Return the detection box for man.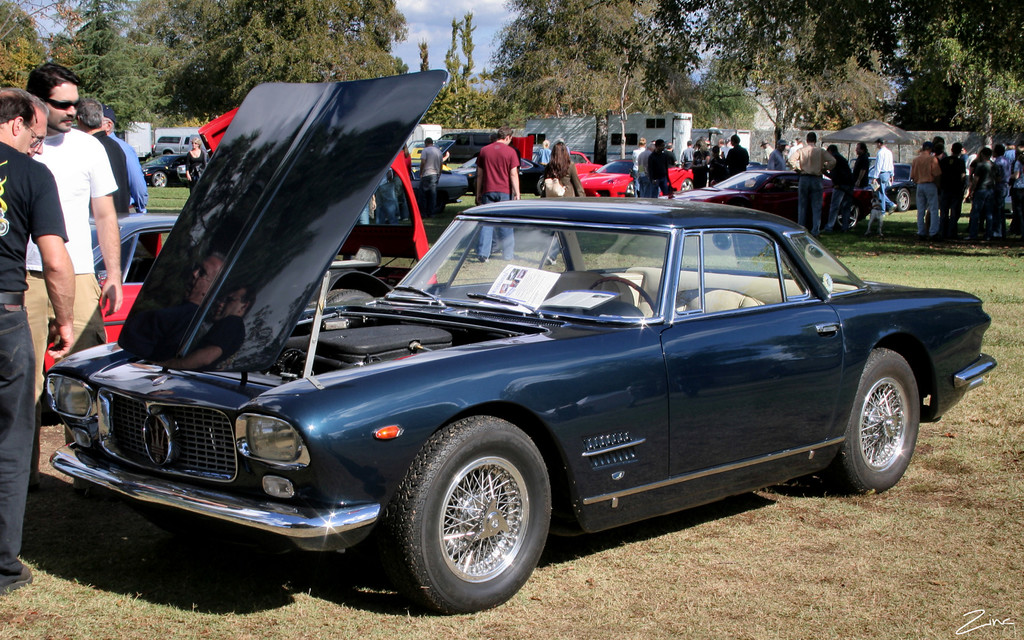
region(870, 136, 897, 218).
